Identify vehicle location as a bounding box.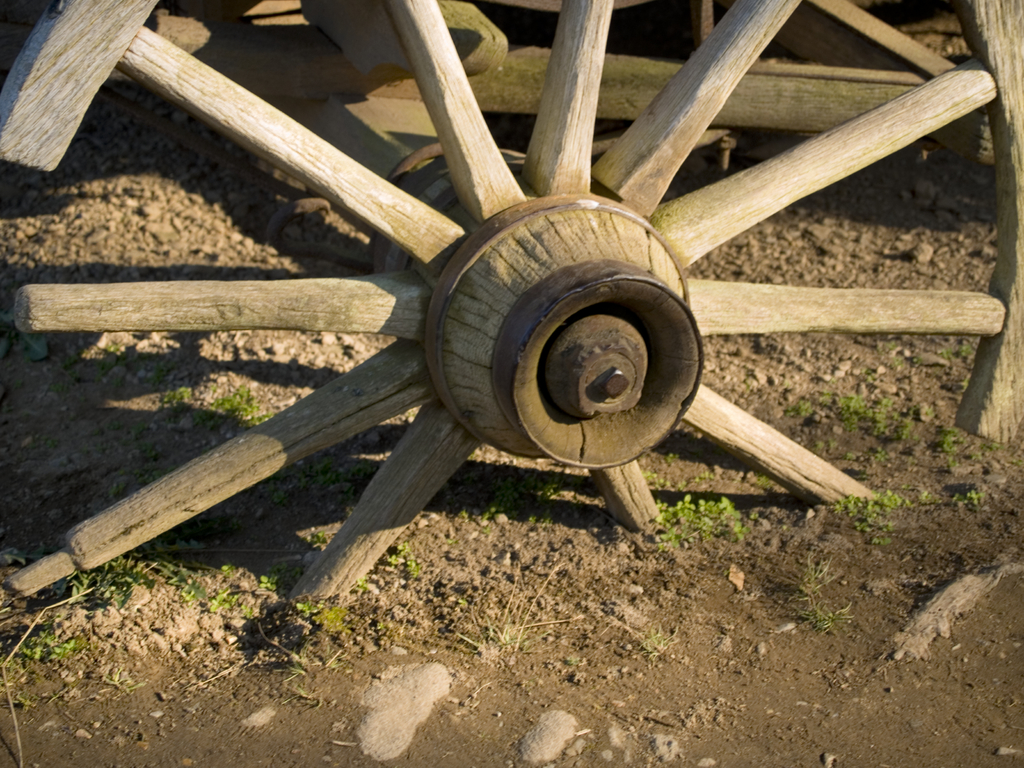
[0, 0, 1023, 650].
